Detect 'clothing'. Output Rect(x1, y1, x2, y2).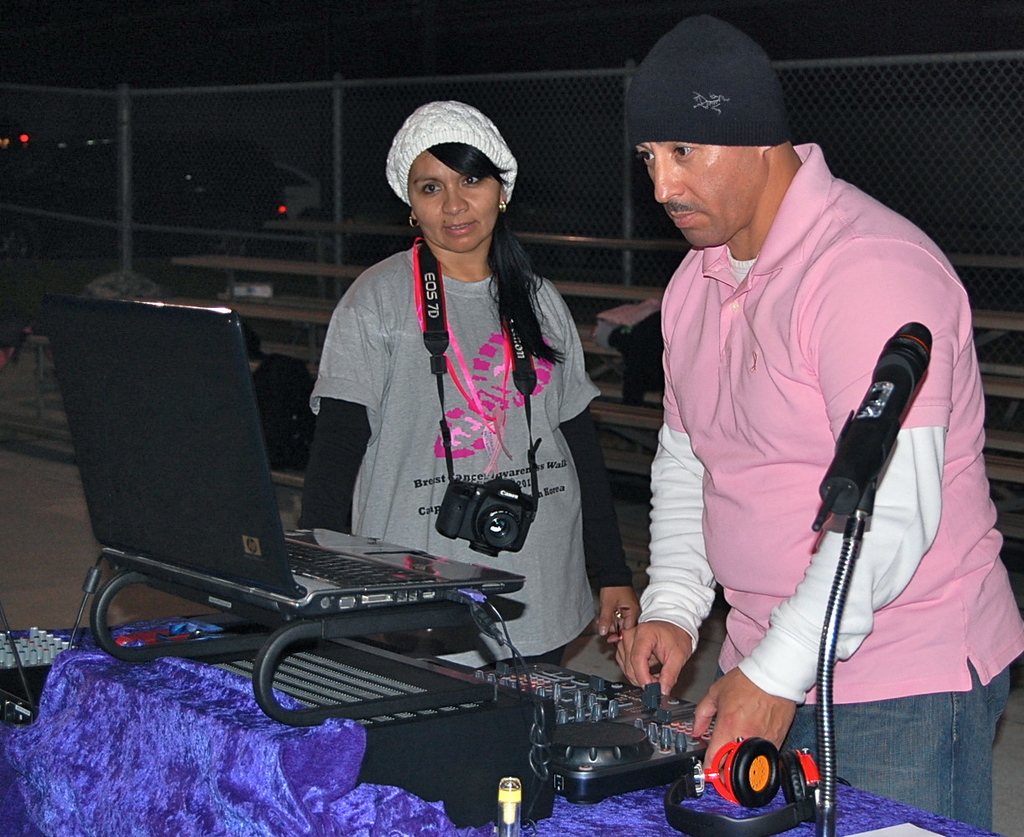
Rect(634, 146, 1023, 834).
